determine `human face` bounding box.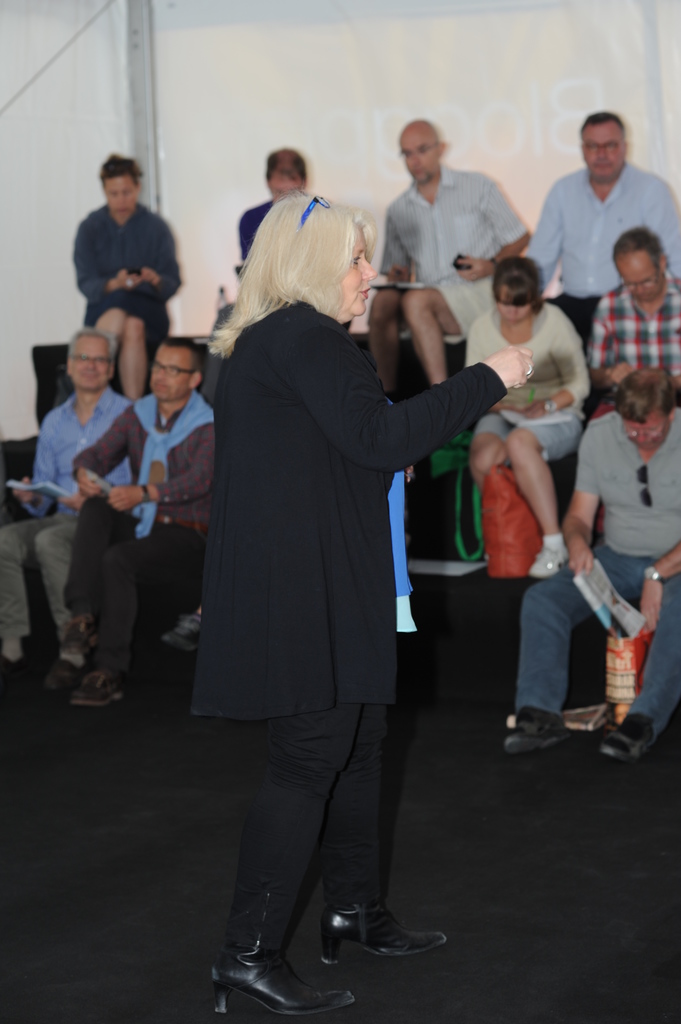
Determined: <region>403, 120, 439, 180</region>.
